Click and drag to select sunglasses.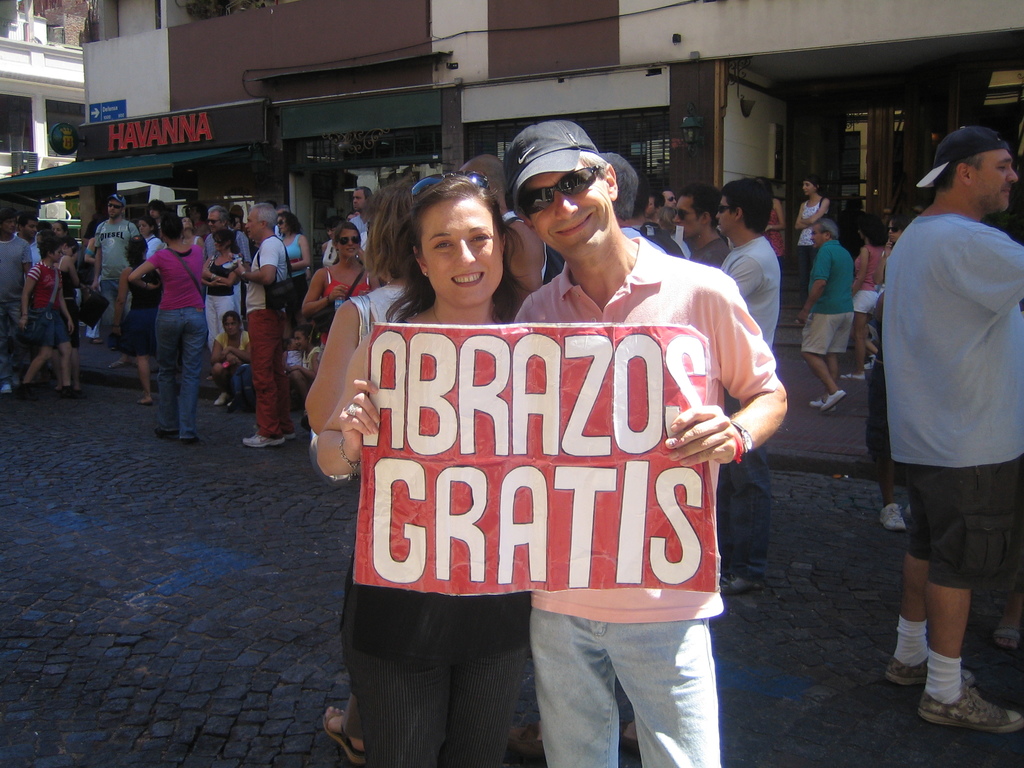
Selection: 342 236 361 246.
